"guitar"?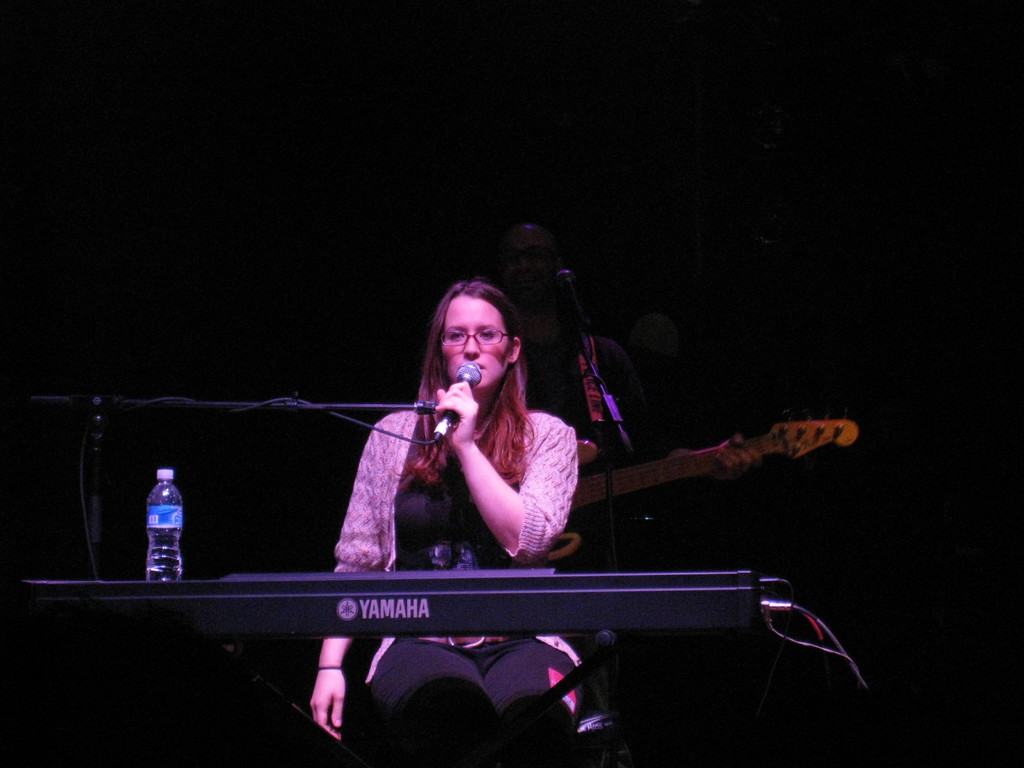
locate(558, 413, 877, 534)
